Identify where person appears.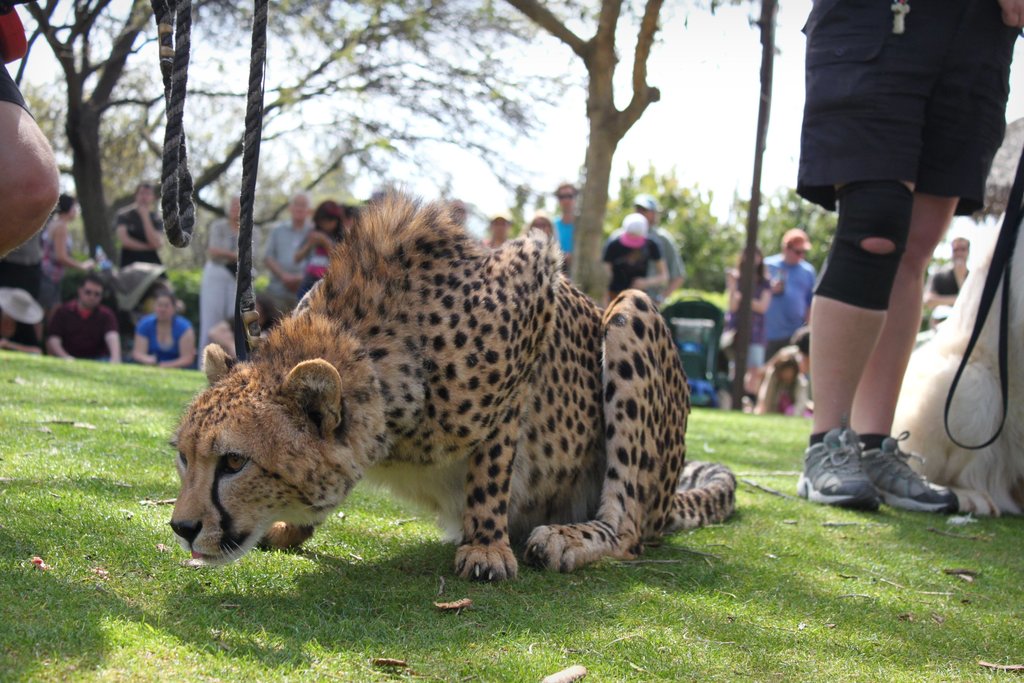
Appears at <region>133, 290, 199, 368</region>.
